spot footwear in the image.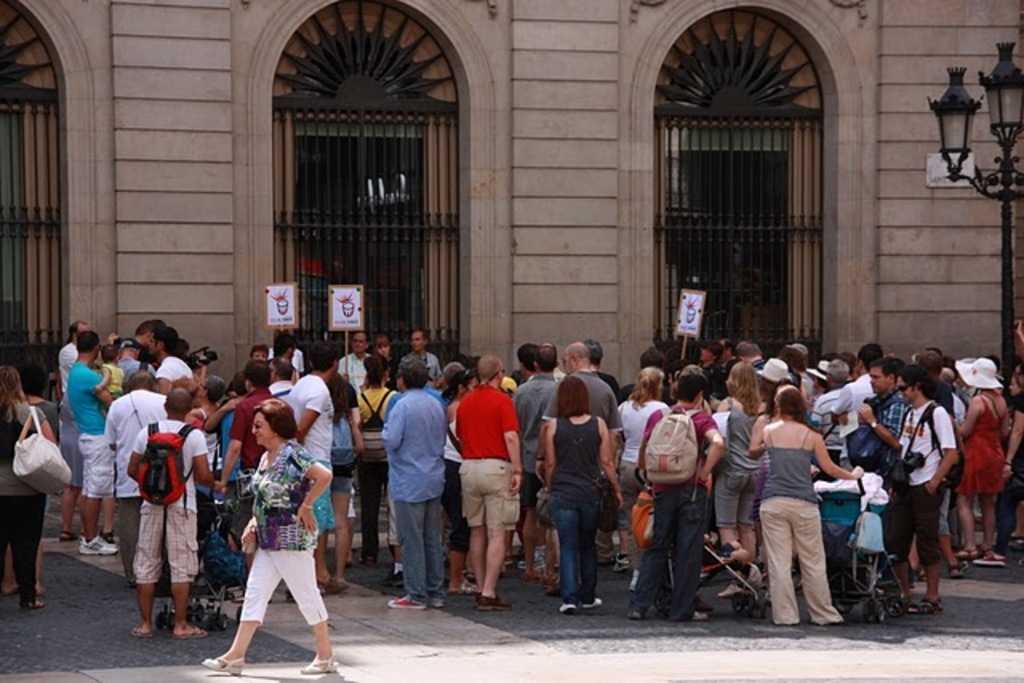
footwear found at pyautogui.locateOnScreen(446, 585, 462, 597).
